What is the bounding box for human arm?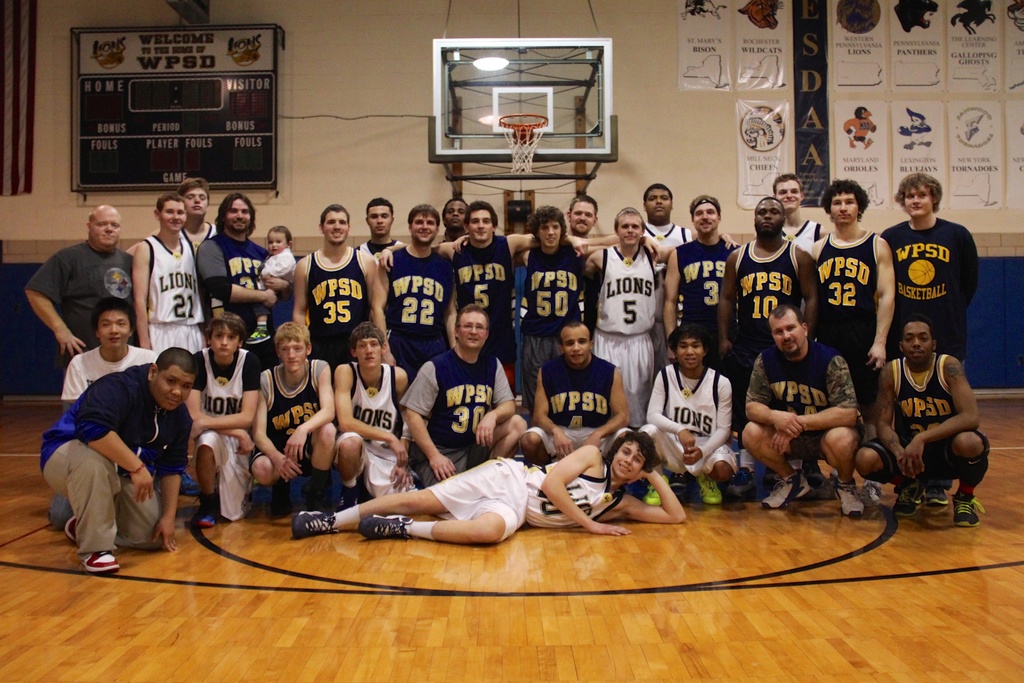
crop(334, 362, 409, 465).
